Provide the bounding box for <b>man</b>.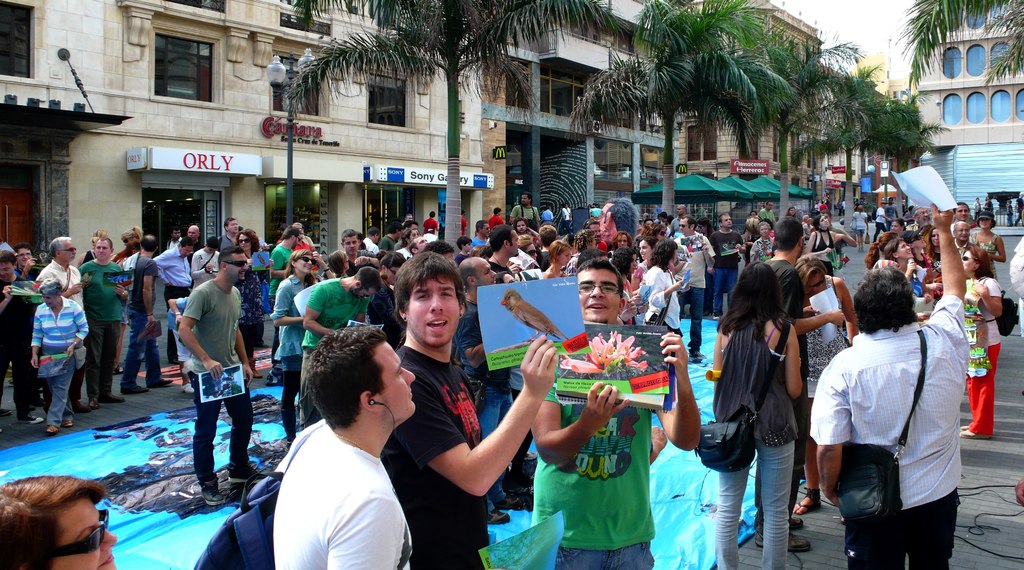
bbox=(752, 217, 846, 555).
